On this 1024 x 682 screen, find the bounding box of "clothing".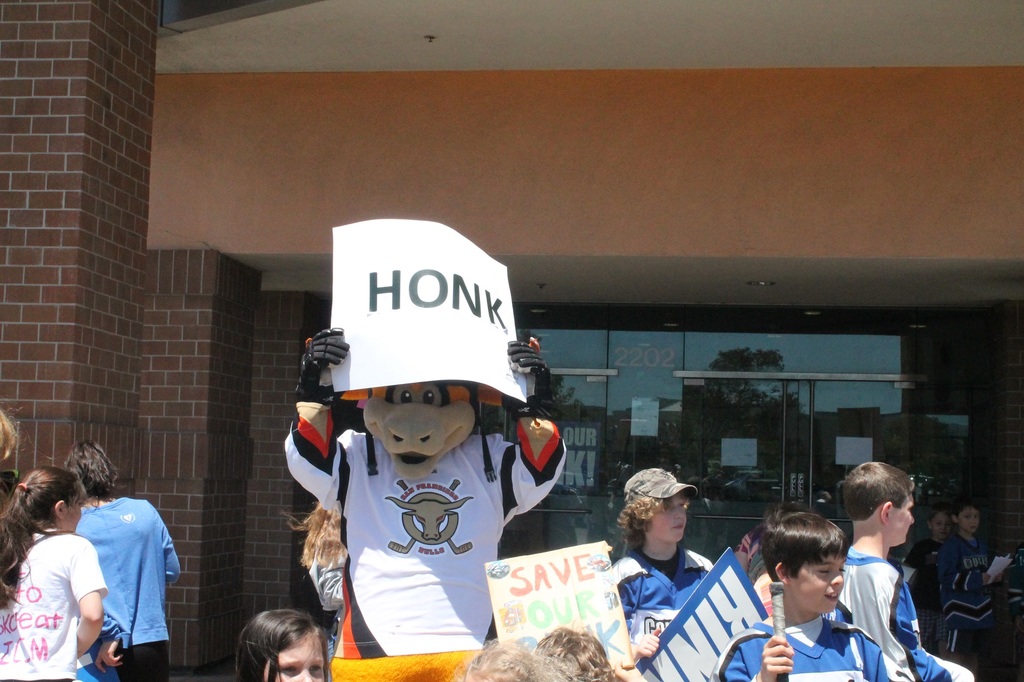
Bounding box: bbox=[283, 404, 569, 681].
